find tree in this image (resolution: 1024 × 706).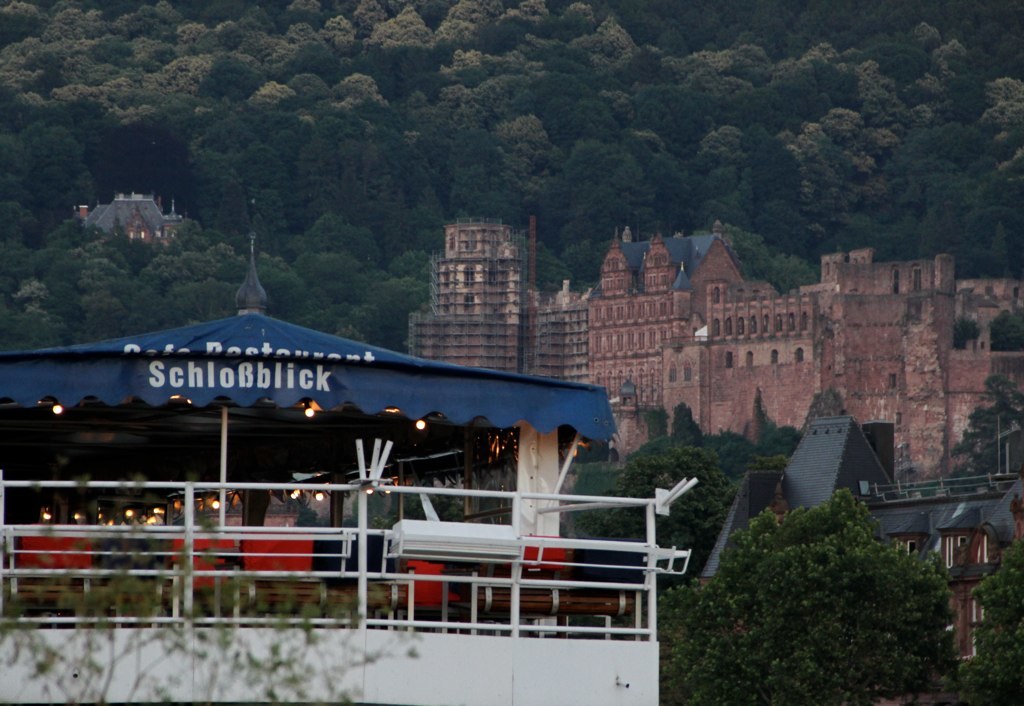
[left=450, top=169, right=523, bottom=239].
